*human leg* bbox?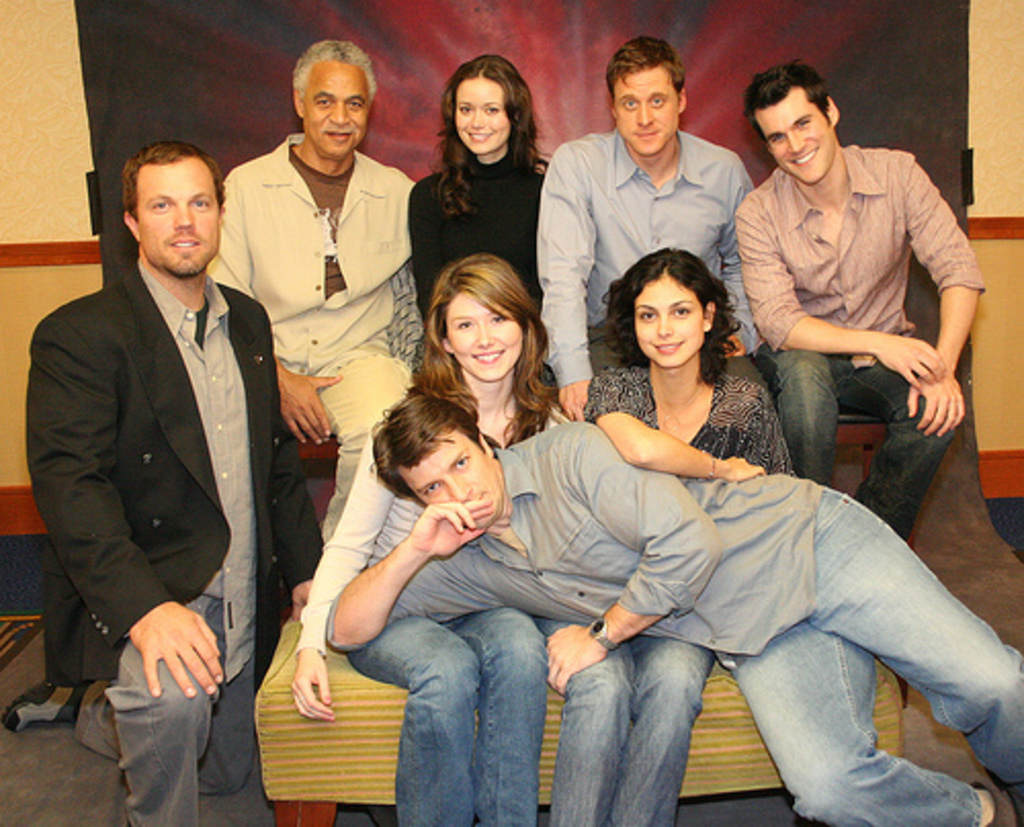
549:612:633:825
